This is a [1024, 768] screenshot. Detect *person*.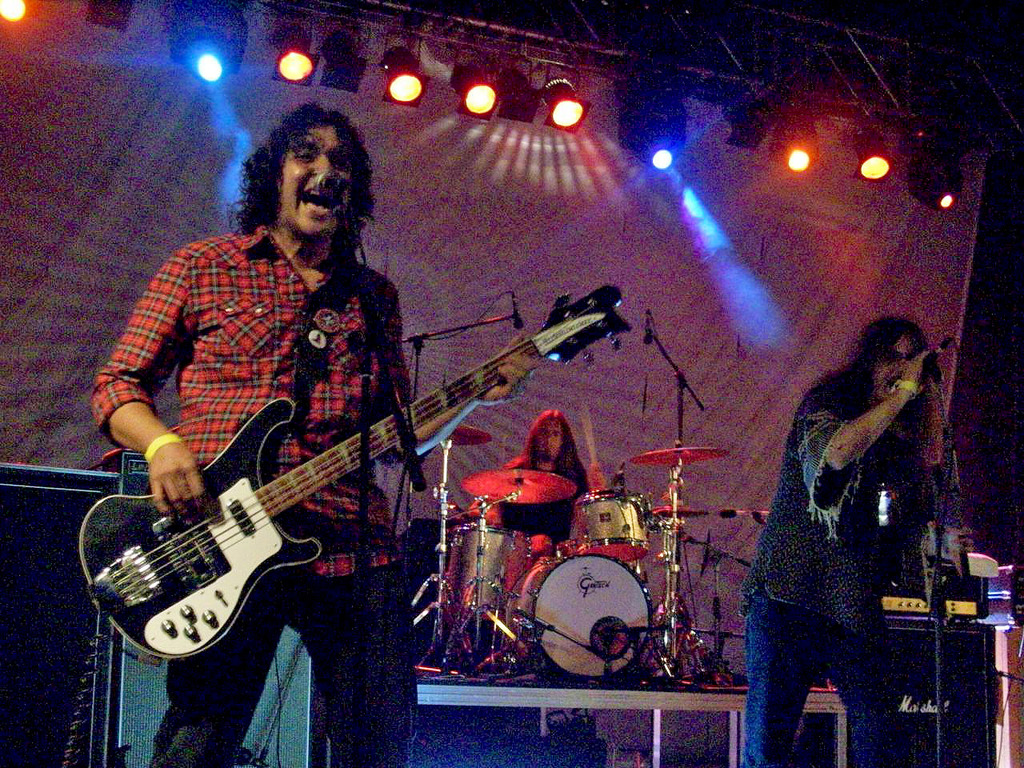
select_region(738, 315, 944, 767).
